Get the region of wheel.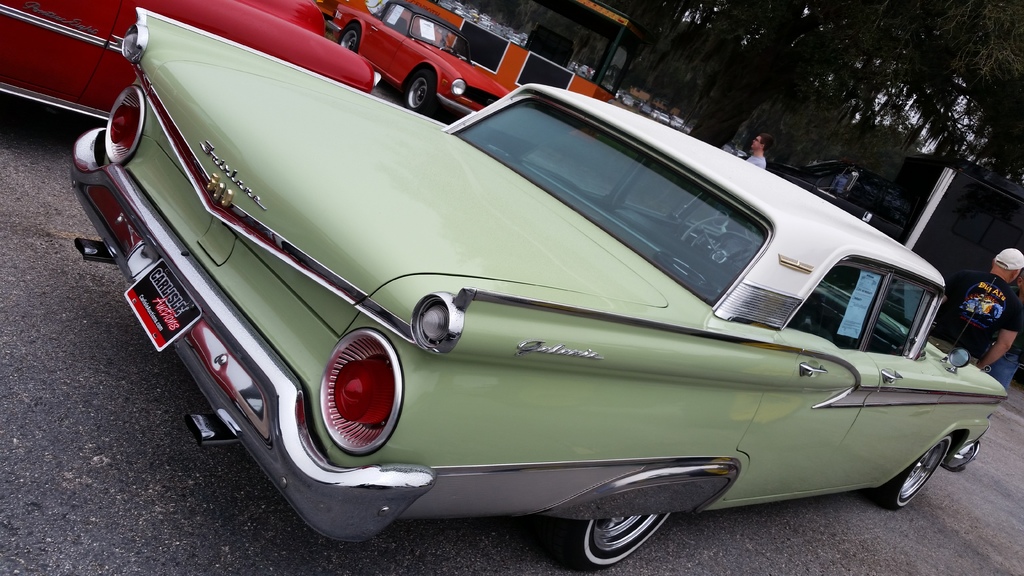
540 516 673 575.
